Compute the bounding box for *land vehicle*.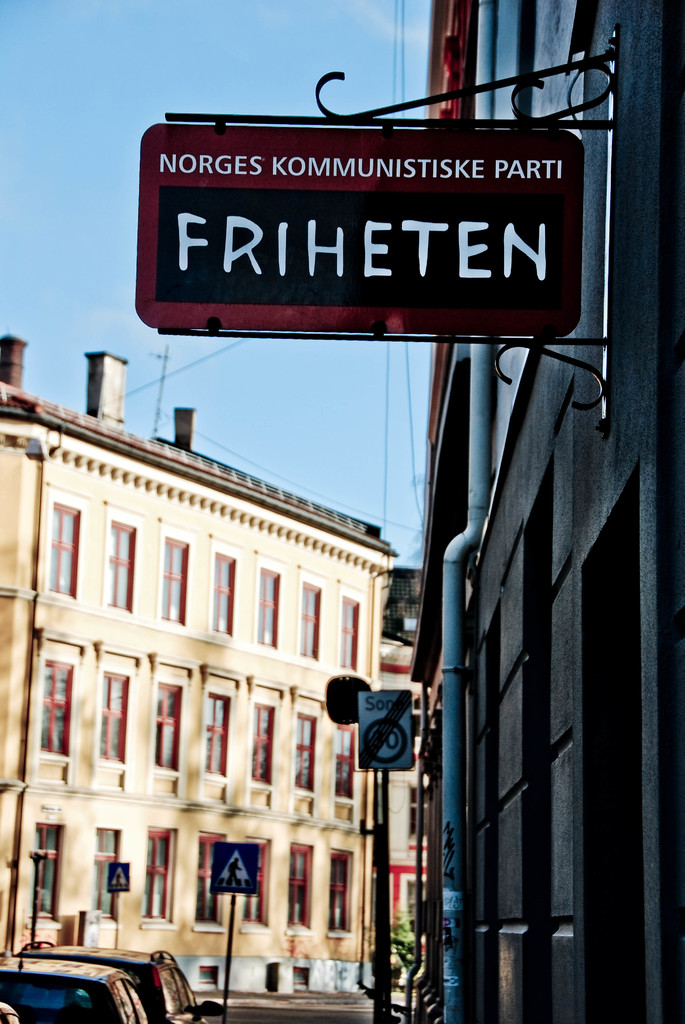
region(17, 941, 224, 1023).
